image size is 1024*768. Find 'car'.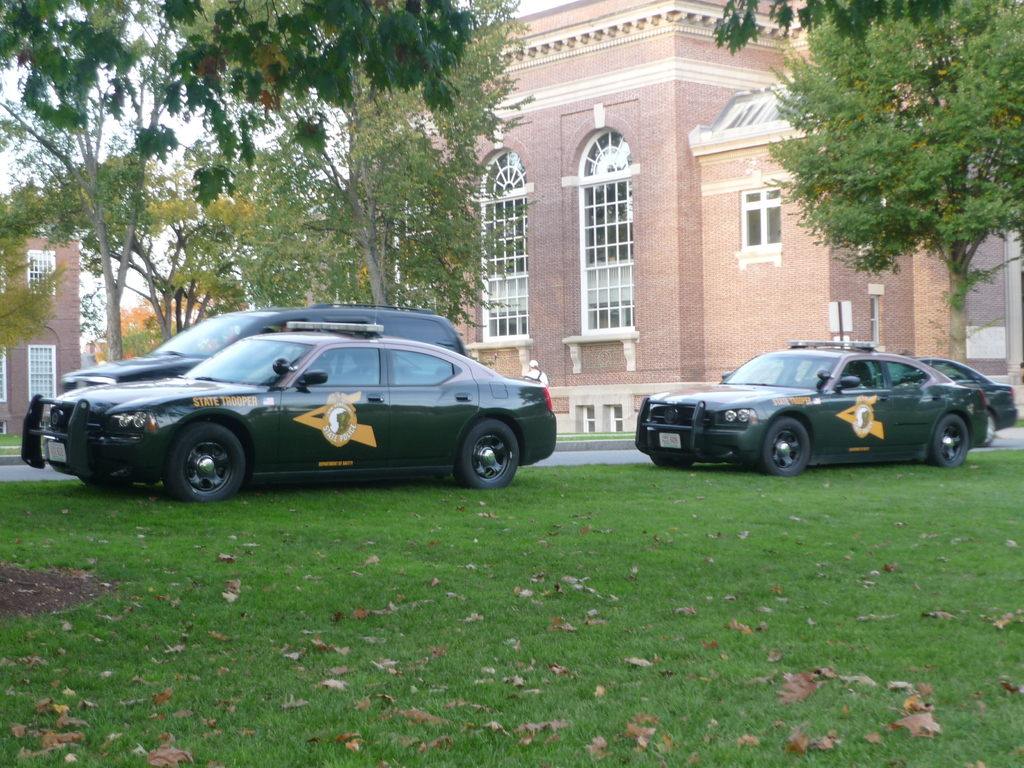
rect(634, 332, 987, 478).
